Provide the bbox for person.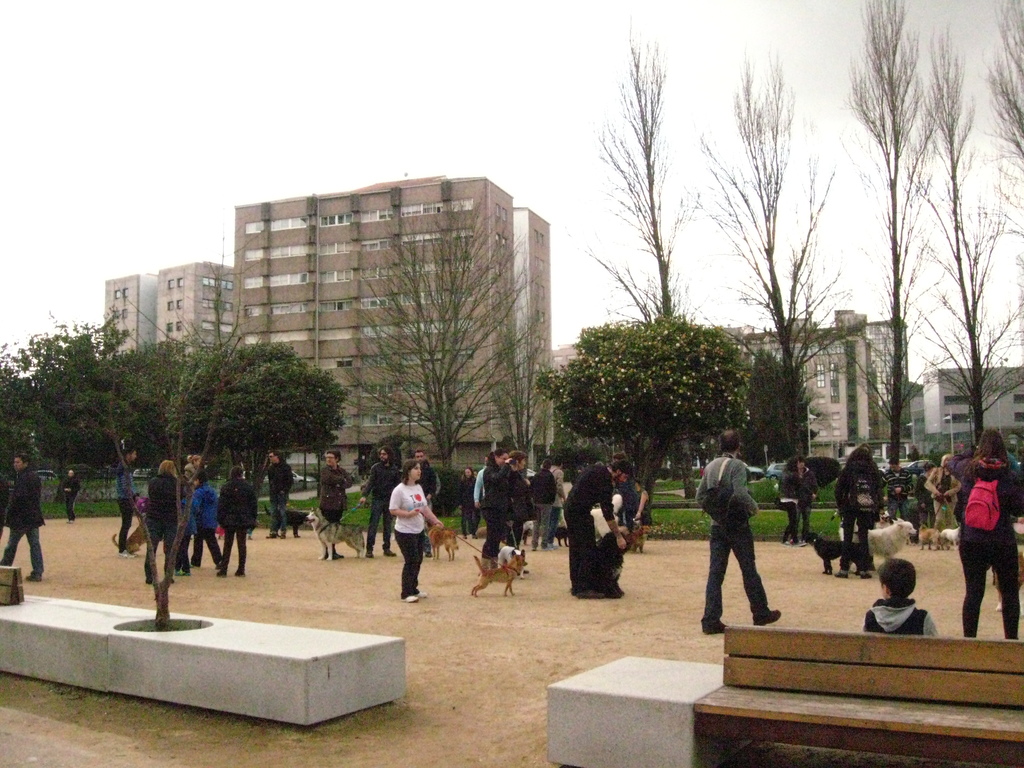
region(269, 449, 294, 534).
